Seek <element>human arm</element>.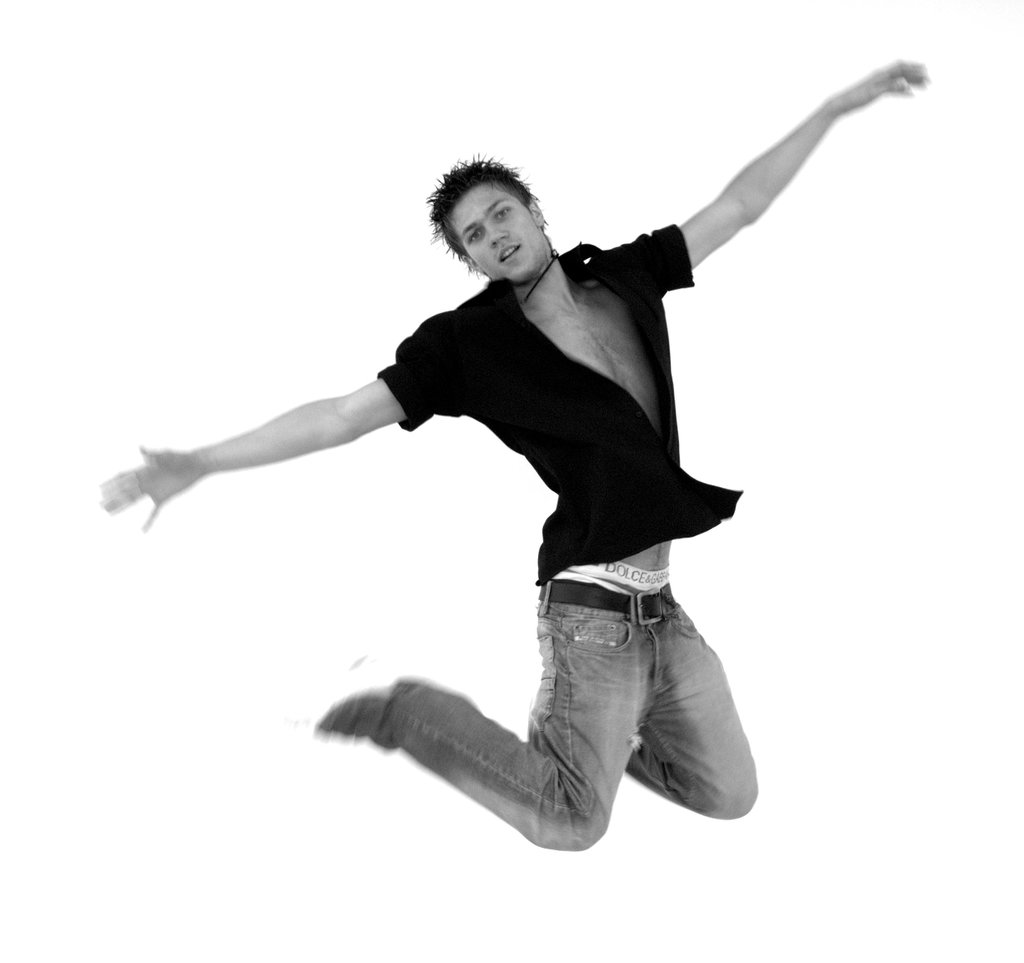
bbox(127, 336, 425, 552).
